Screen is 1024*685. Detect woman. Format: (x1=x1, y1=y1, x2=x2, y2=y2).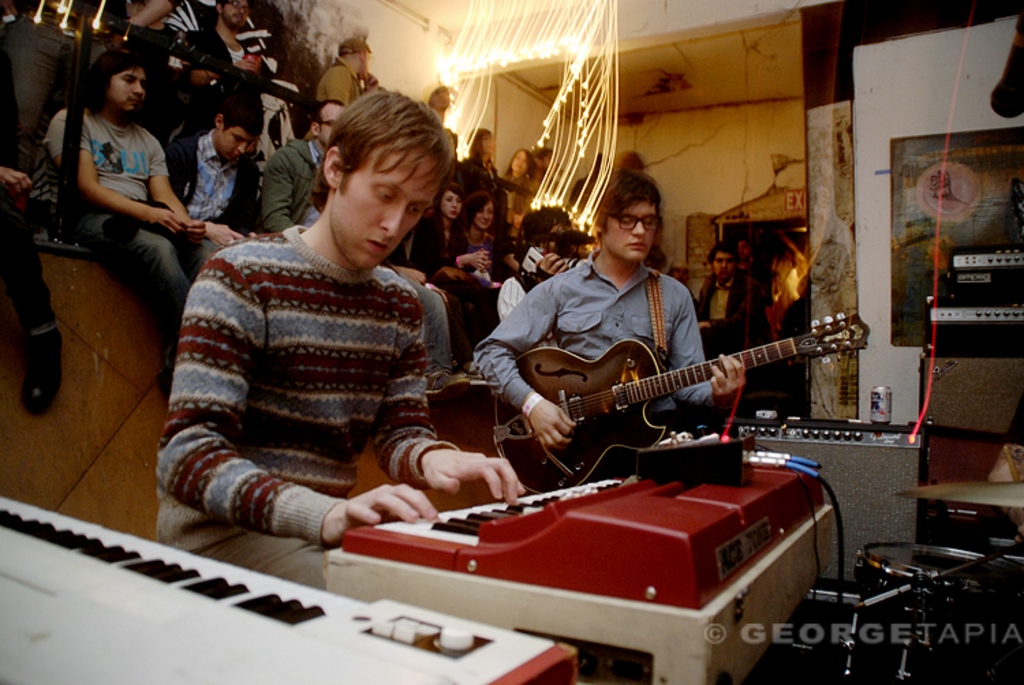
(x1=494, y1=147, x2=539, y2=224).
